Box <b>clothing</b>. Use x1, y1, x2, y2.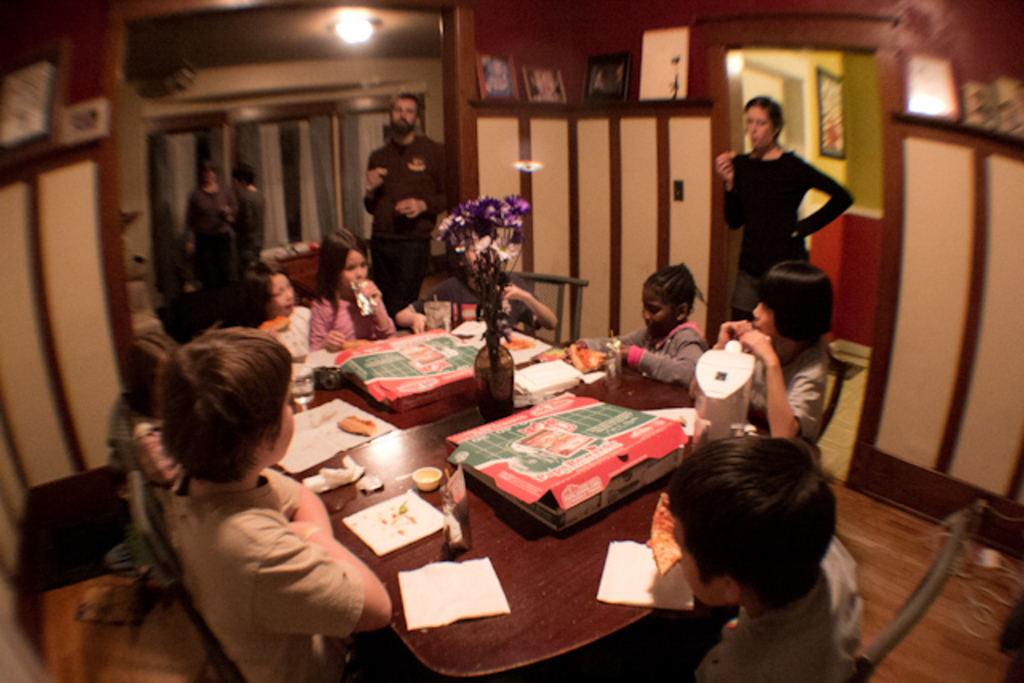
320, 290, 395, 342.
